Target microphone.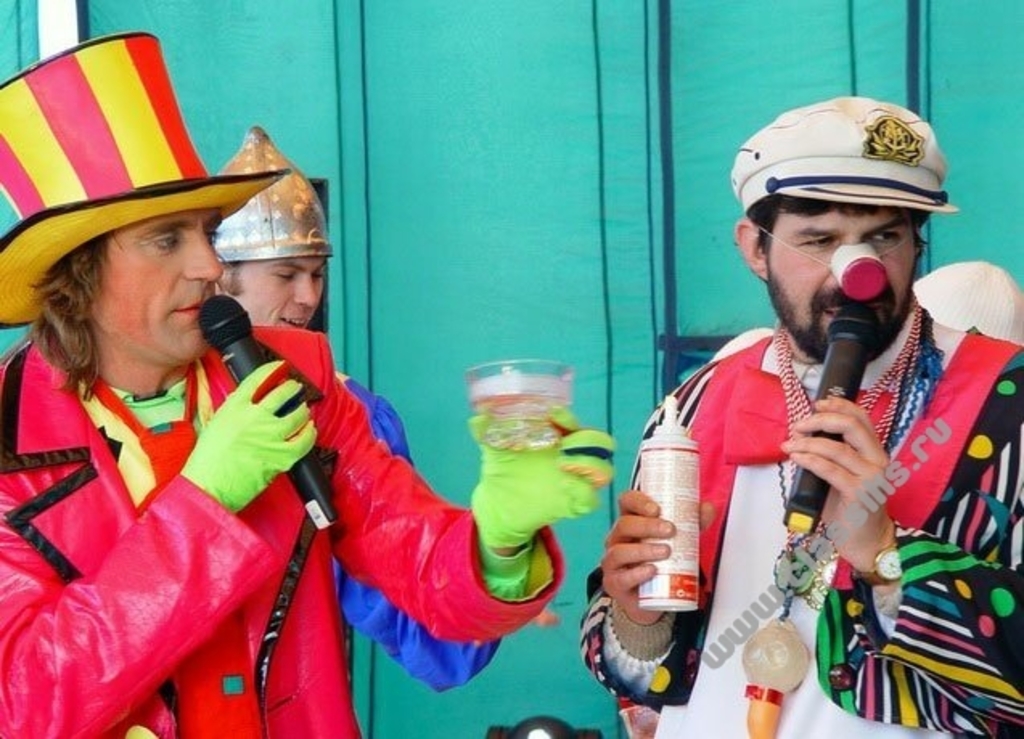
Target region: <bbox>196, 291, 334, 529</bbox>.
